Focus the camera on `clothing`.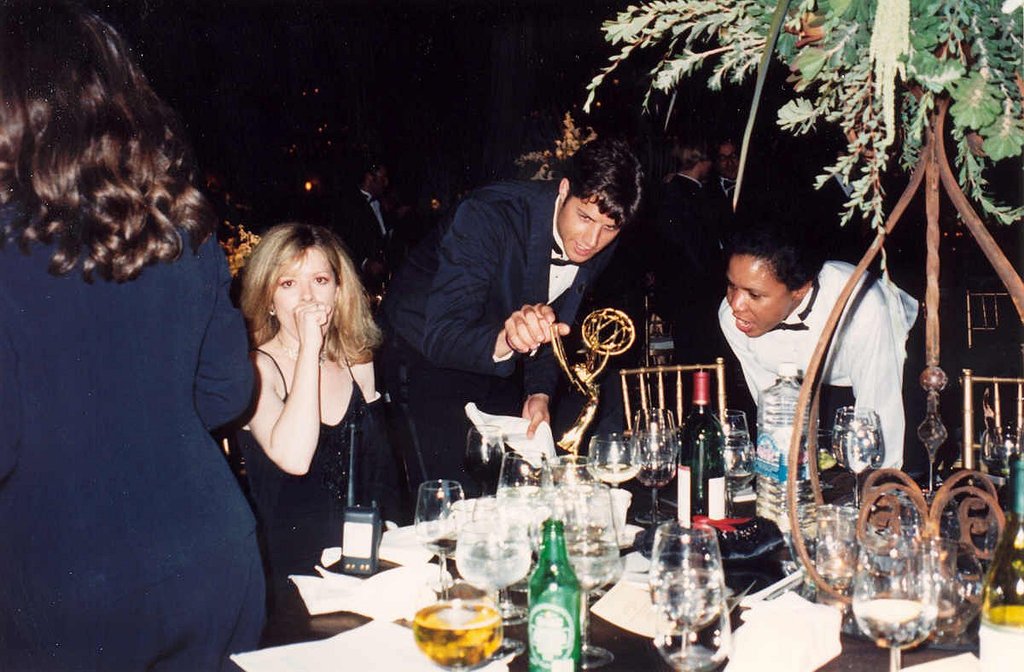
Focus region: 638/166/722/362.
